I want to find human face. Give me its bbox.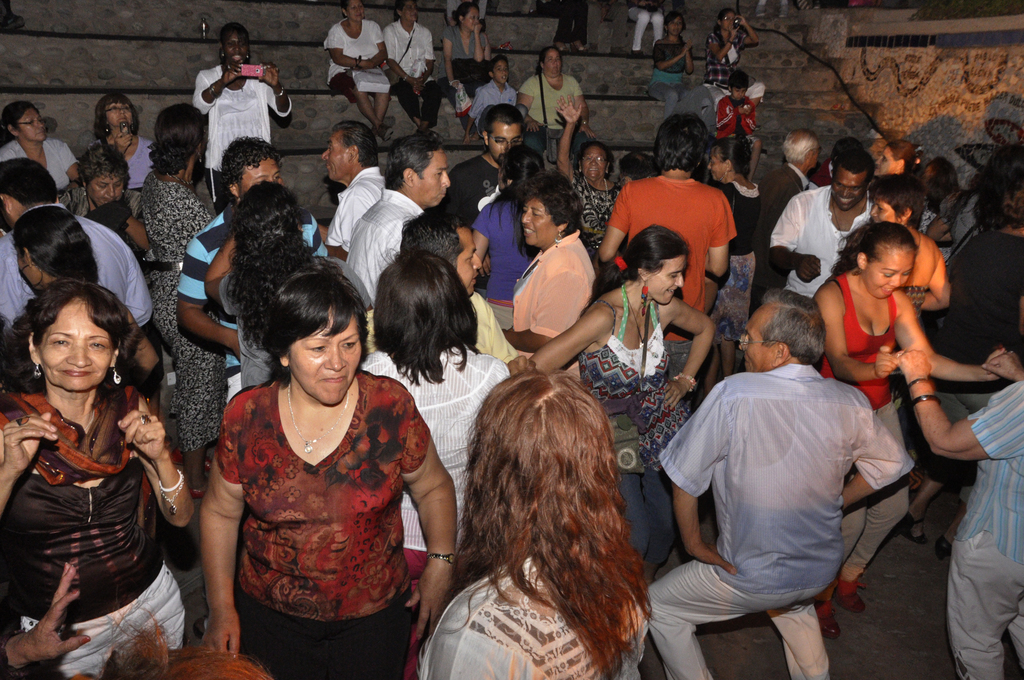
bbox(93, 177, 120, 207).
